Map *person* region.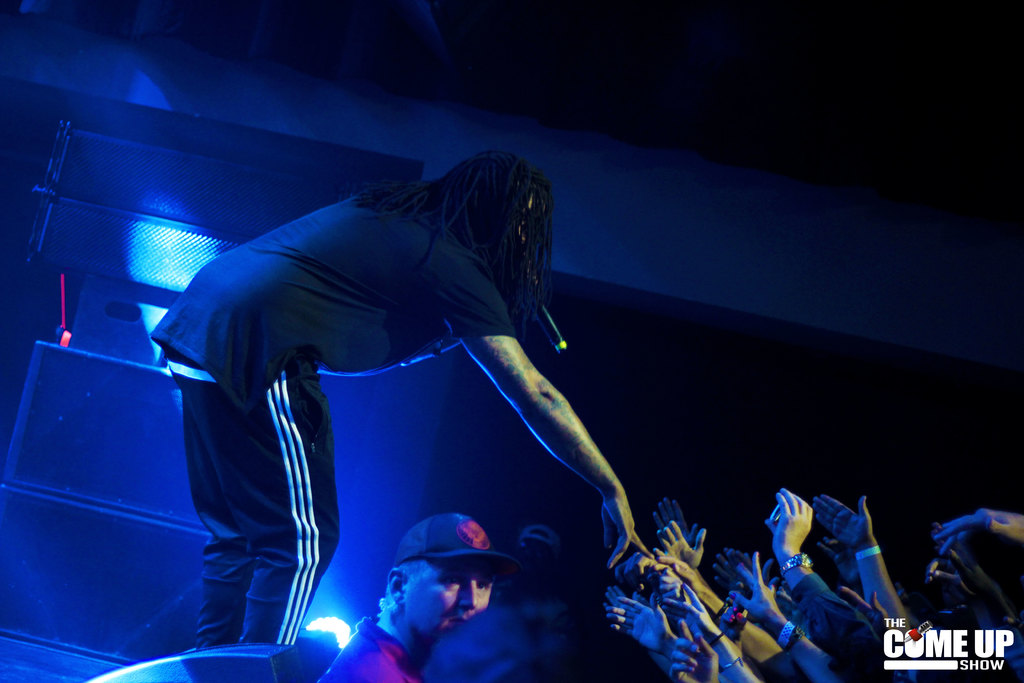
Mapped to box(323, 509, 513, 682).
